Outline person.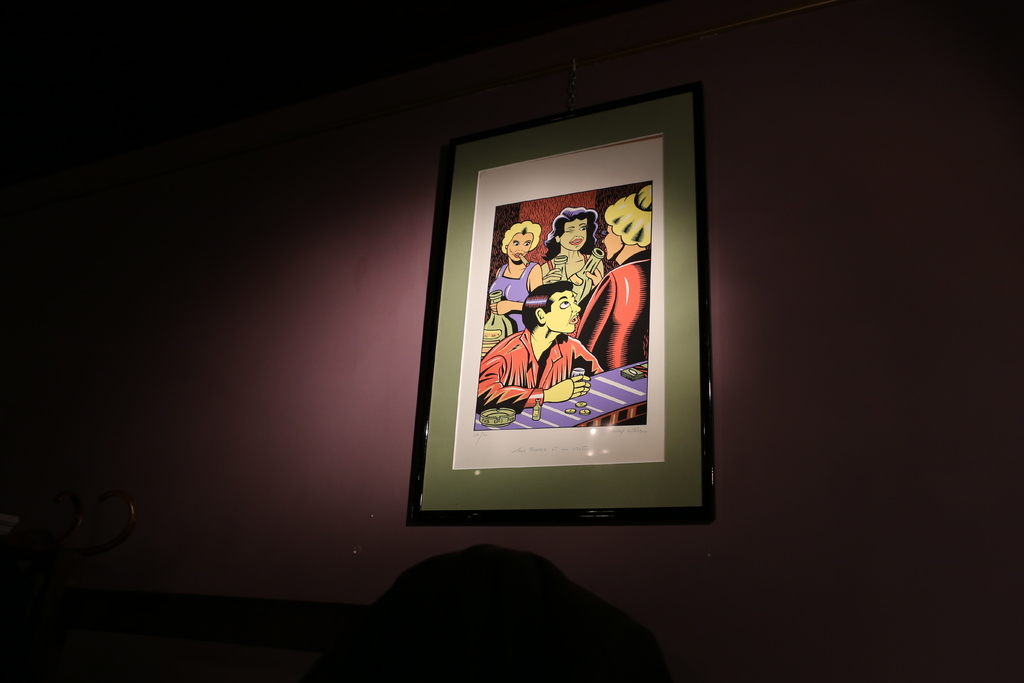
Outline: crop(488, 218, 544, 331).
